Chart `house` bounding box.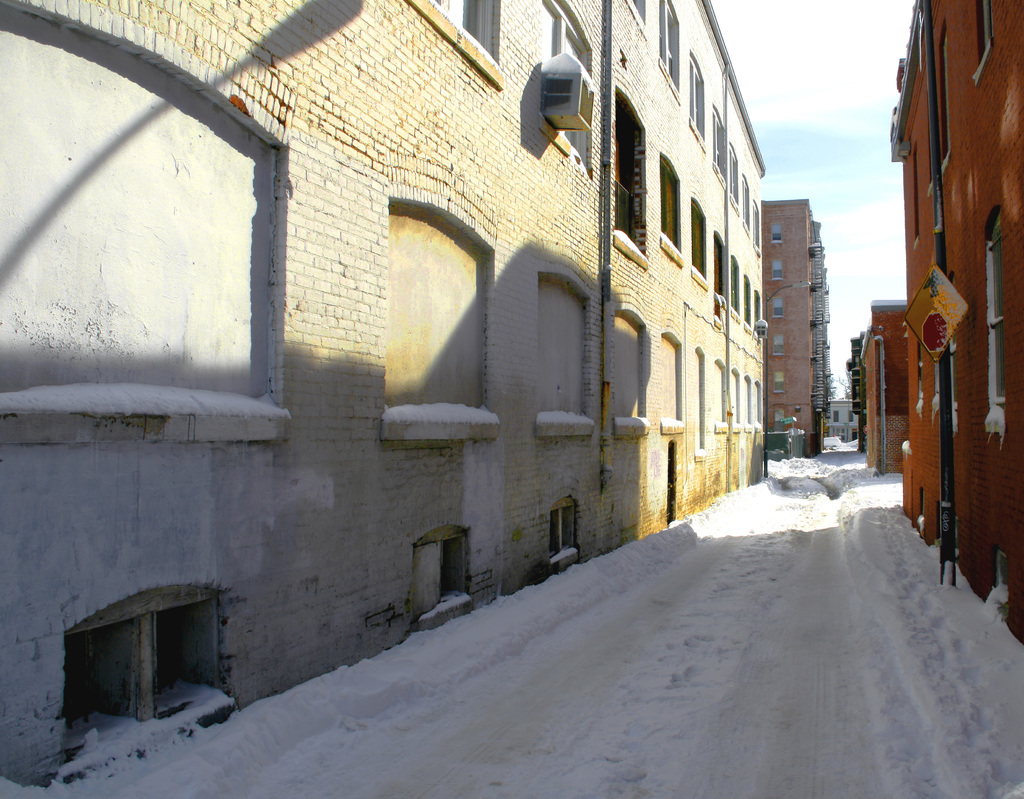
Charted: bbox(842, 294, 914, 469).
